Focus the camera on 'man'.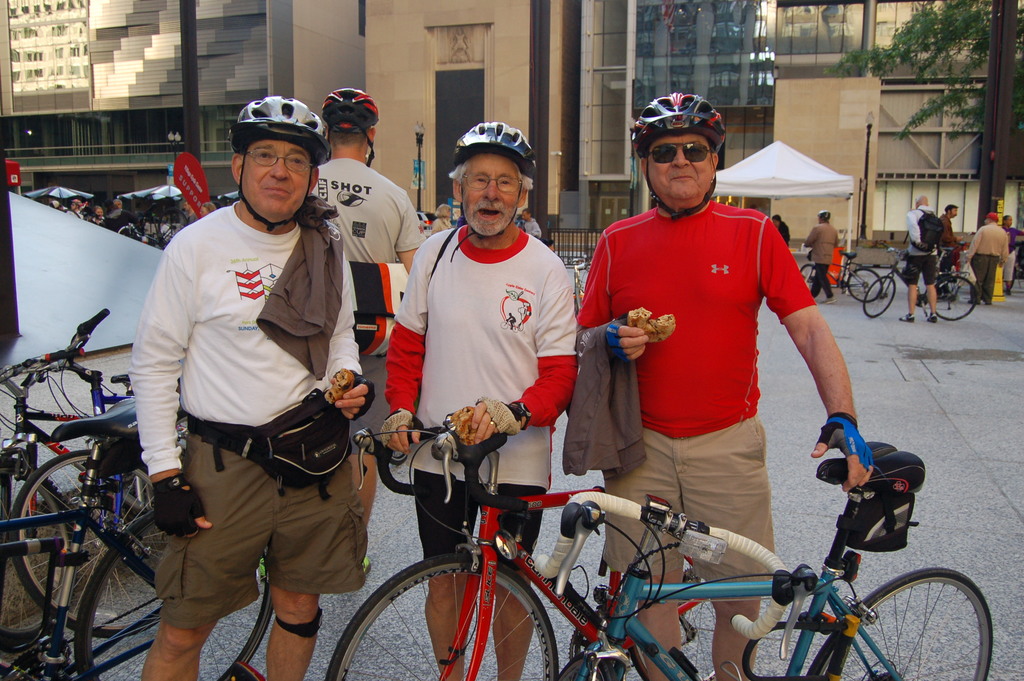
Focus region: <region>941, 201, 970, 279</region>.
